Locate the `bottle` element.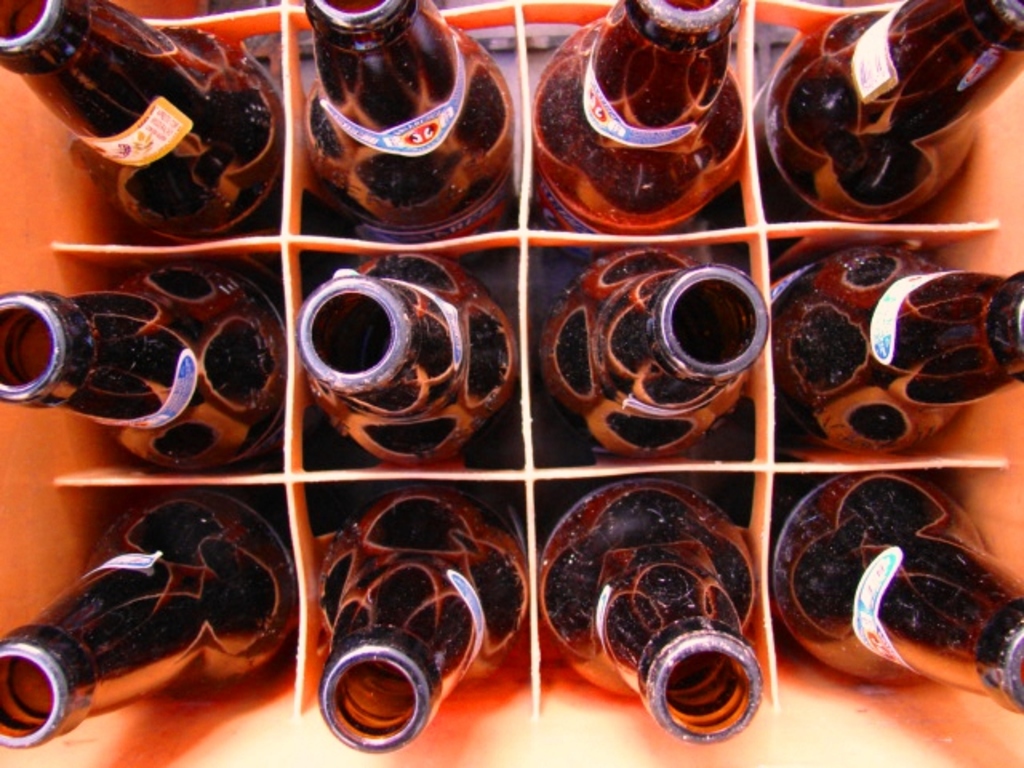
Element bbox: bbox=(747, 0, 1022, 224).
